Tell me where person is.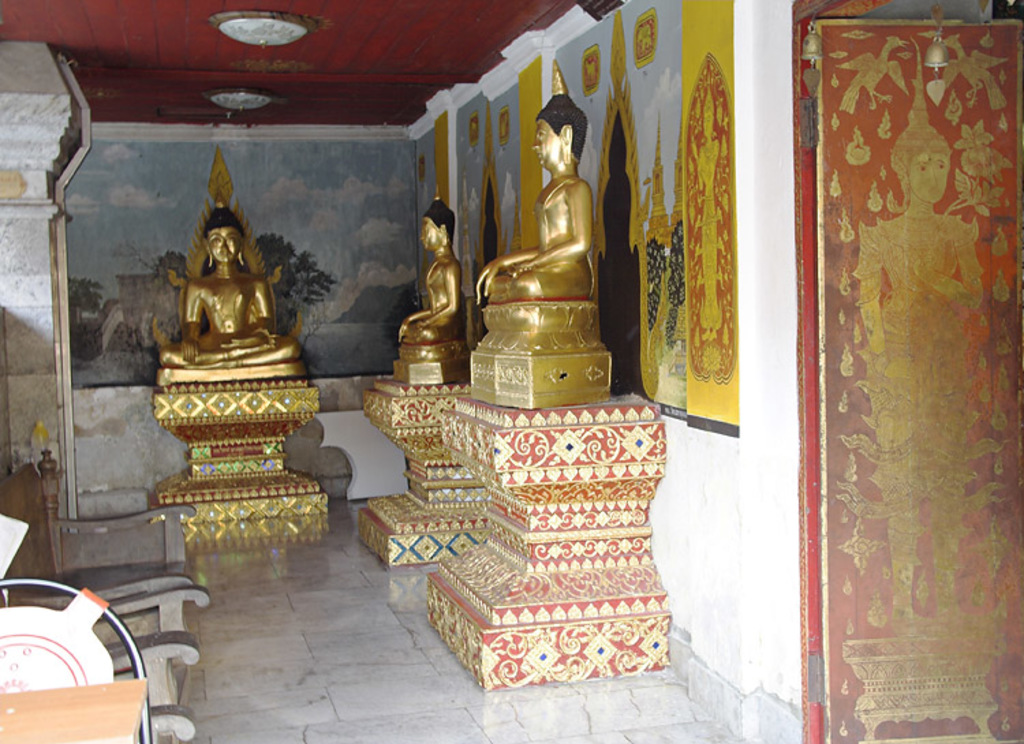
person is at (161, 208, 300, 366).
